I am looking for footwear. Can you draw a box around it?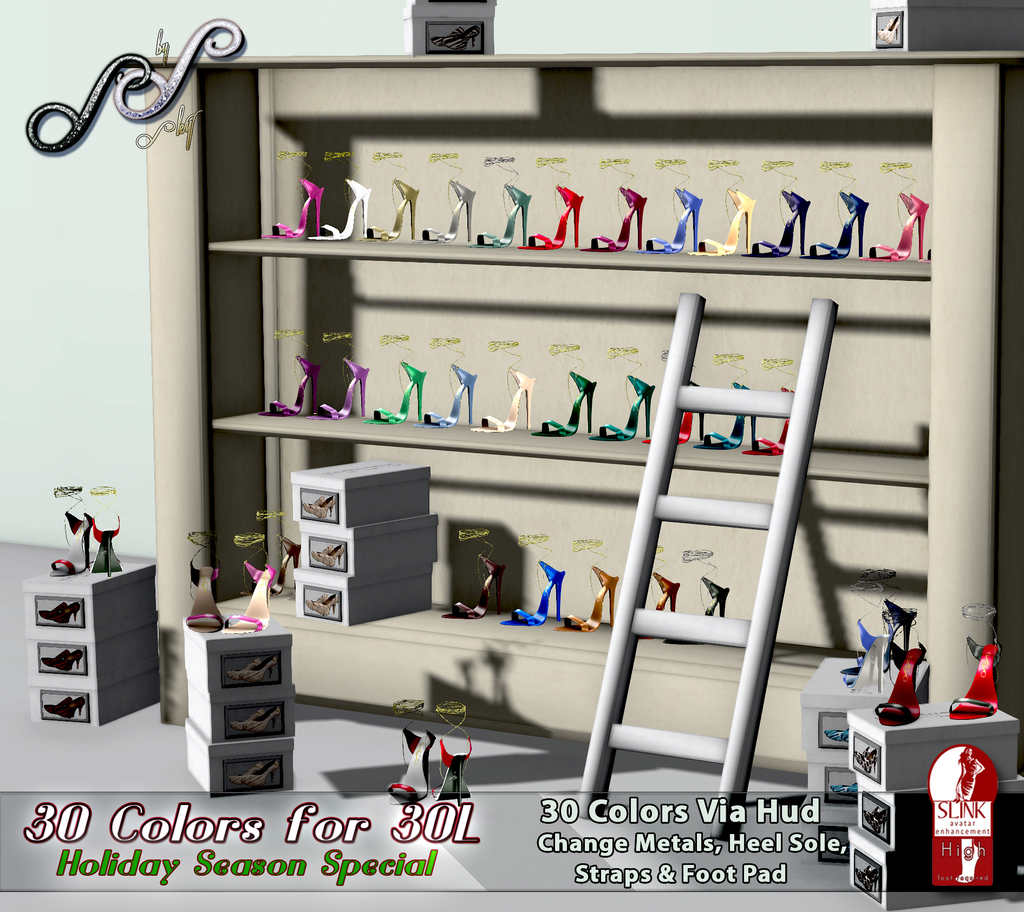
Sure, the bounding box is x1=40 y1=651 x2=74 y2=674.
